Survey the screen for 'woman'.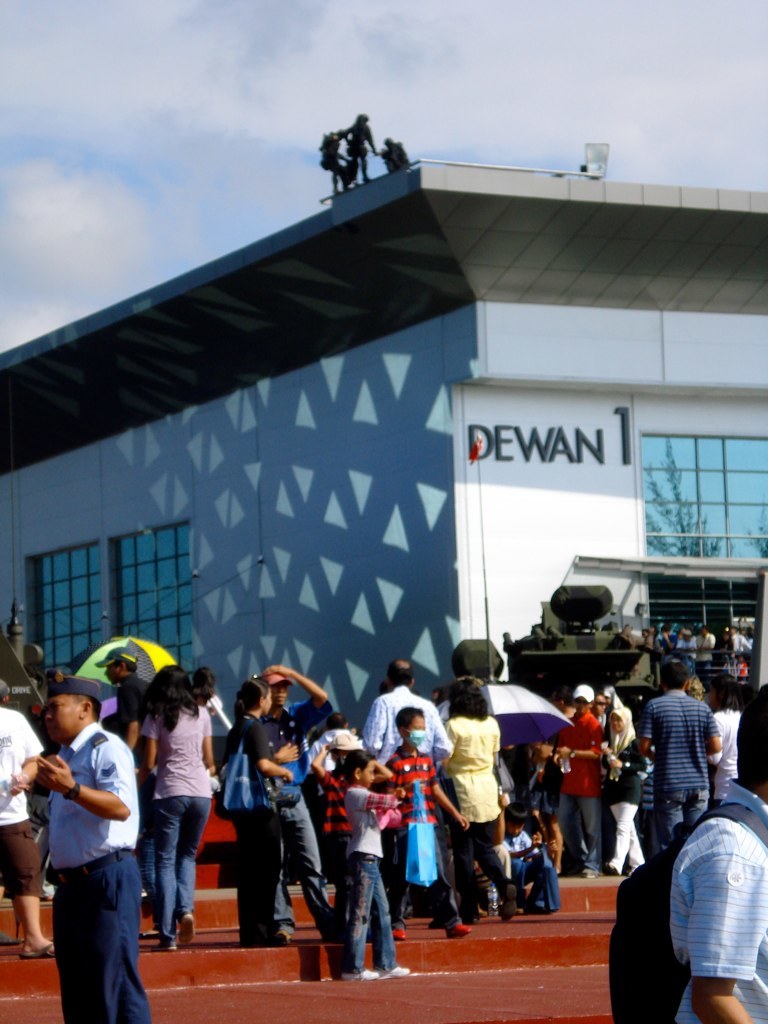
Survey found: [124,662,219,947].
